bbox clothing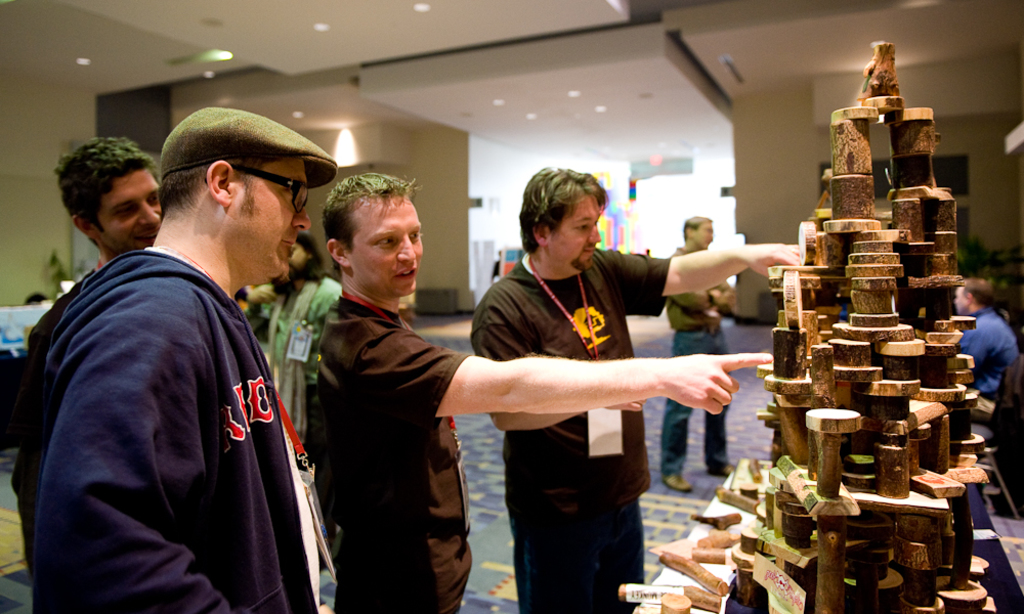
bbox(949, 312, 1023, 498)
